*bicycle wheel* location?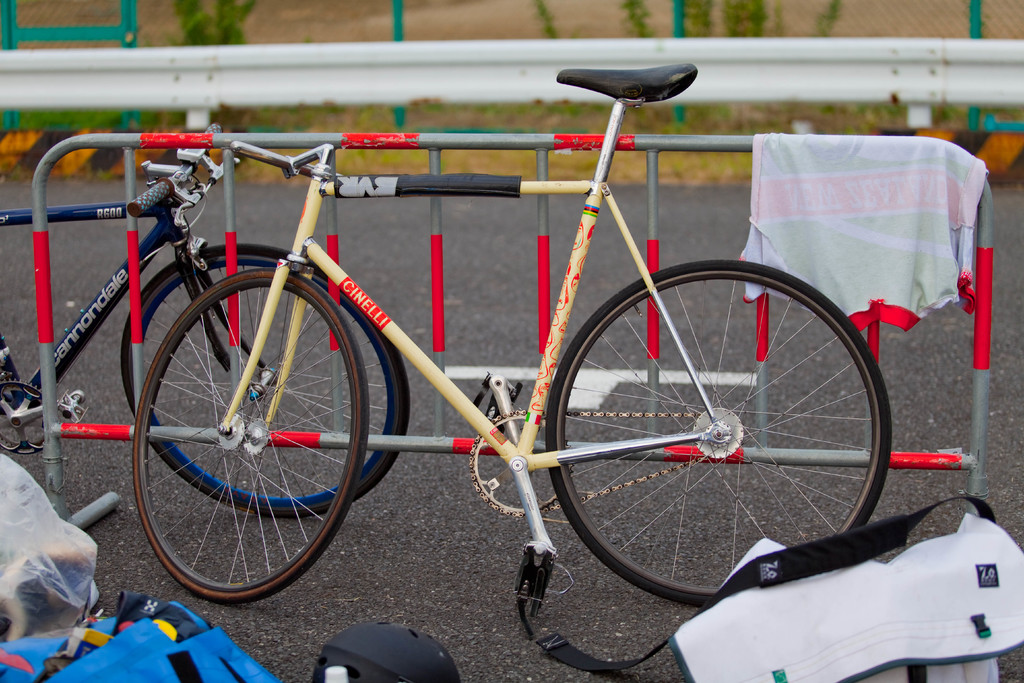
{"left": 119, "top": 238, "right": 409, "bottom": 519}
